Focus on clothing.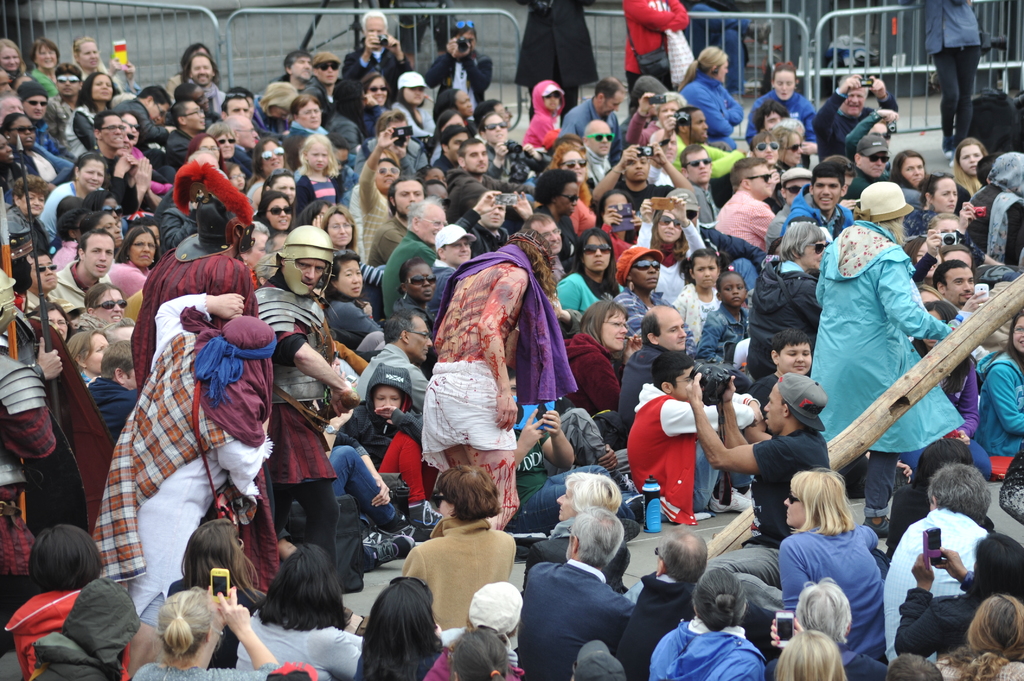
Focused at [547,273,623,362].
